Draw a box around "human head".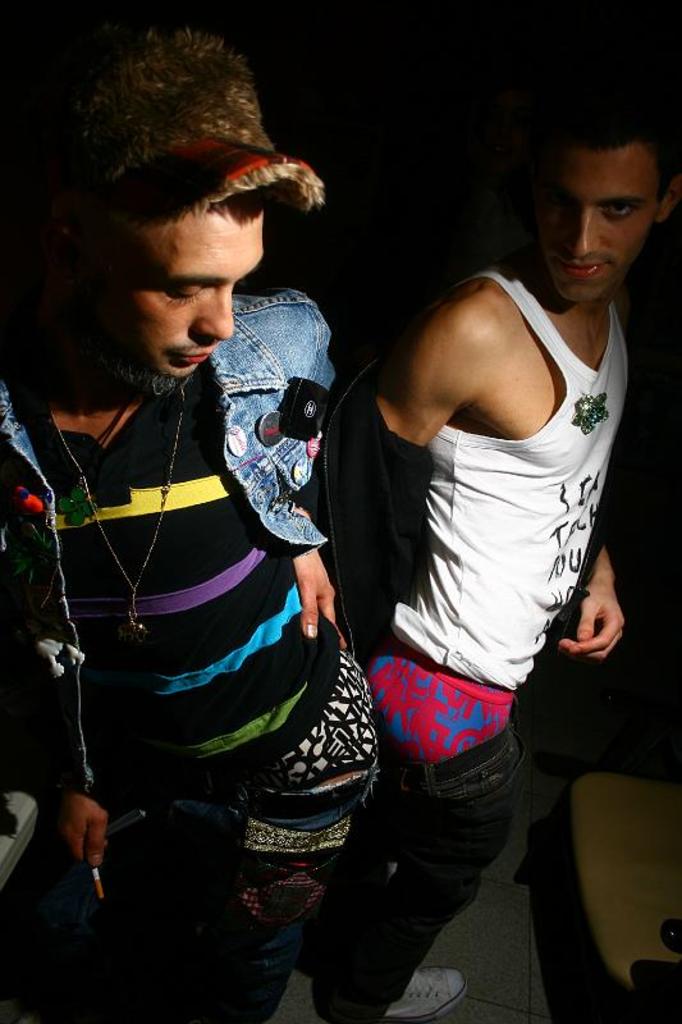
512 63 681 307.
